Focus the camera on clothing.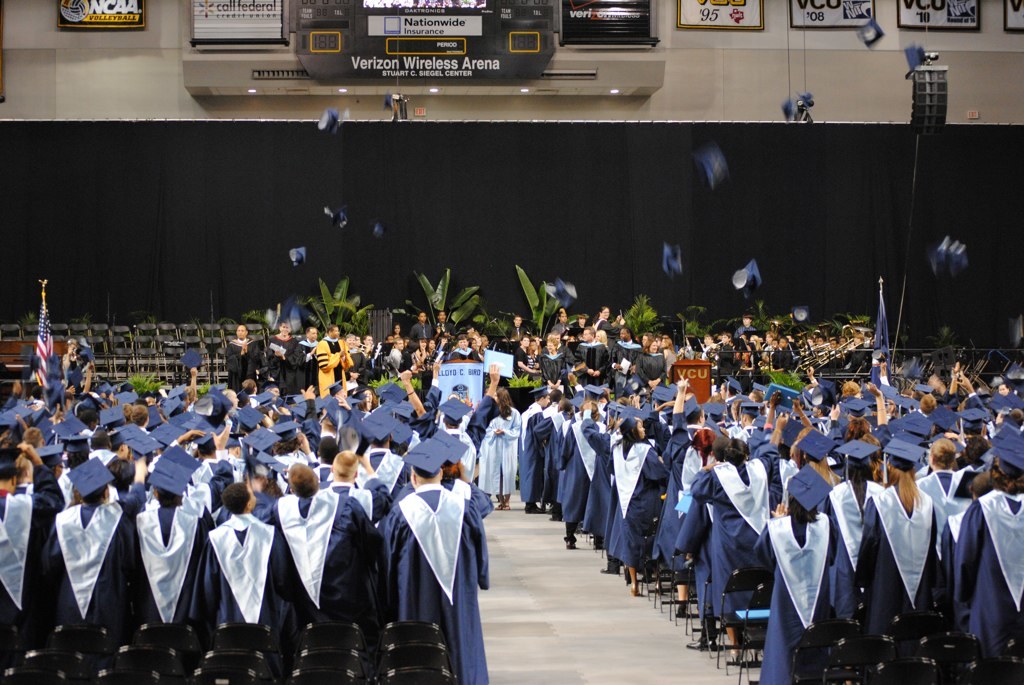
Focus region: detection(852, 450, 954, 639).
